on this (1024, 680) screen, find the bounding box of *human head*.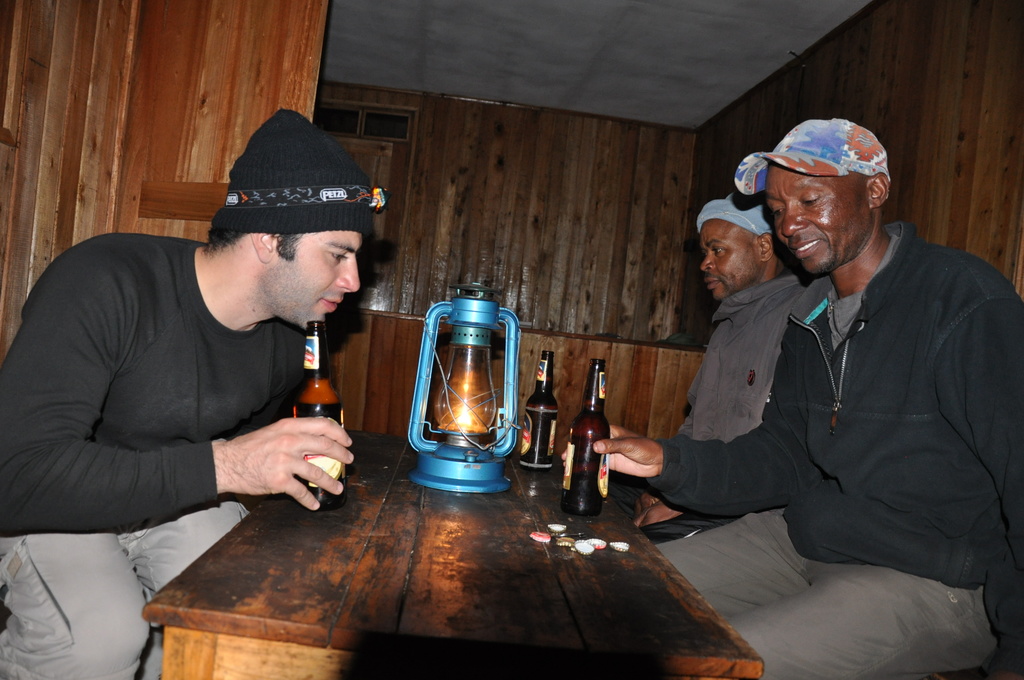
Bounding box: BBox(698, 191, 791, 306).
